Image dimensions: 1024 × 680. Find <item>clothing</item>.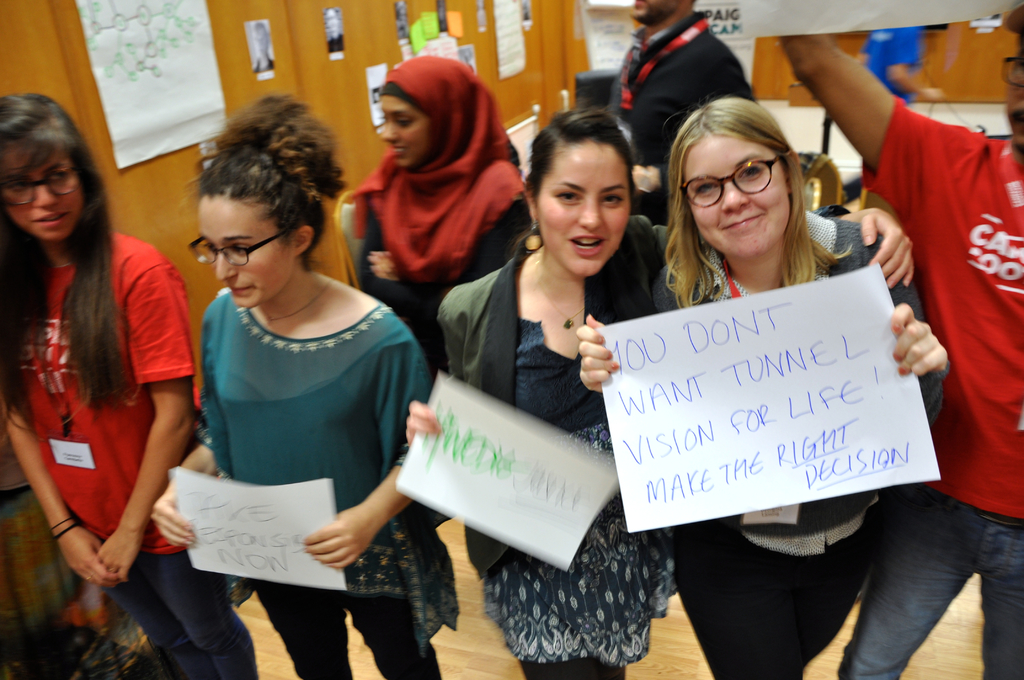
{"x1": 4, "y1": 238, "x2": 264, "y2": 679}.
